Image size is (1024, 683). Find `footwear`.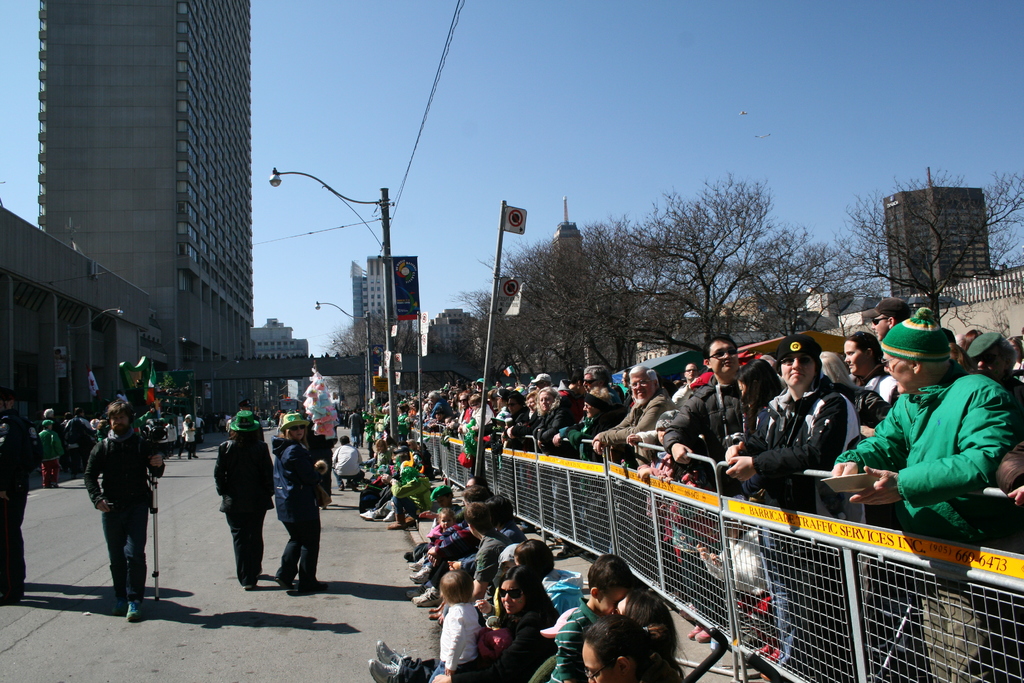
[left=417, top=585, right=442, bottom=604].
